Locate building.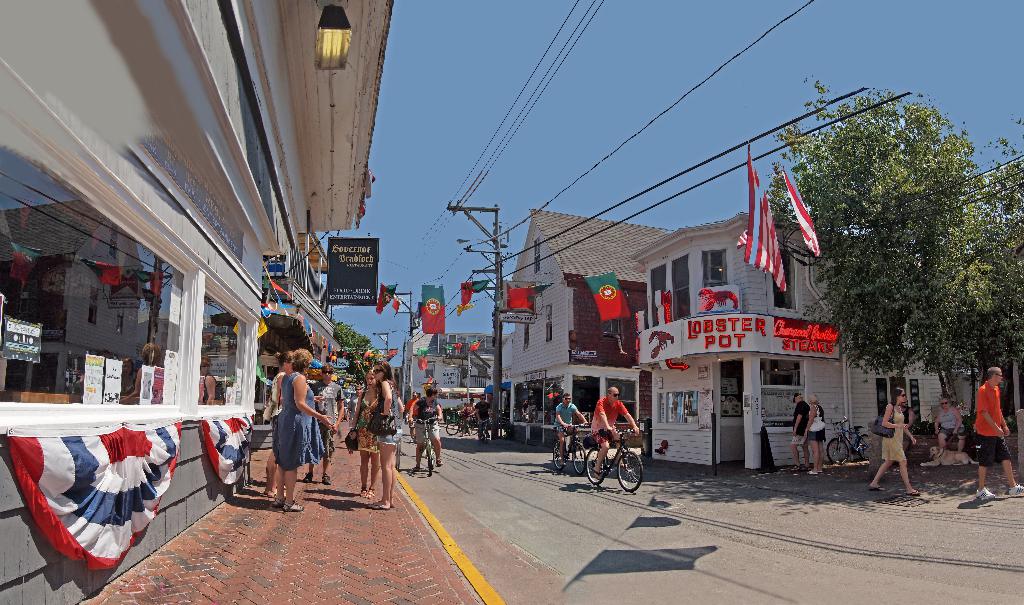
Bounding box: box(499, 202, 669, 452).
